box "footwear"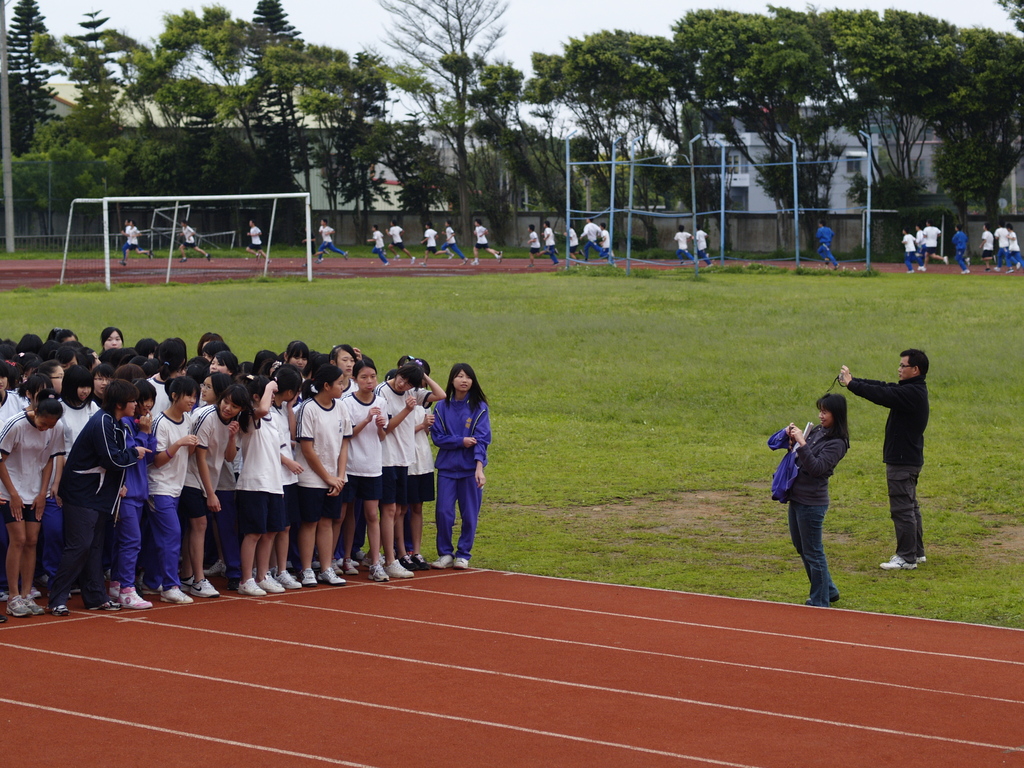
[961,268,968,276]
